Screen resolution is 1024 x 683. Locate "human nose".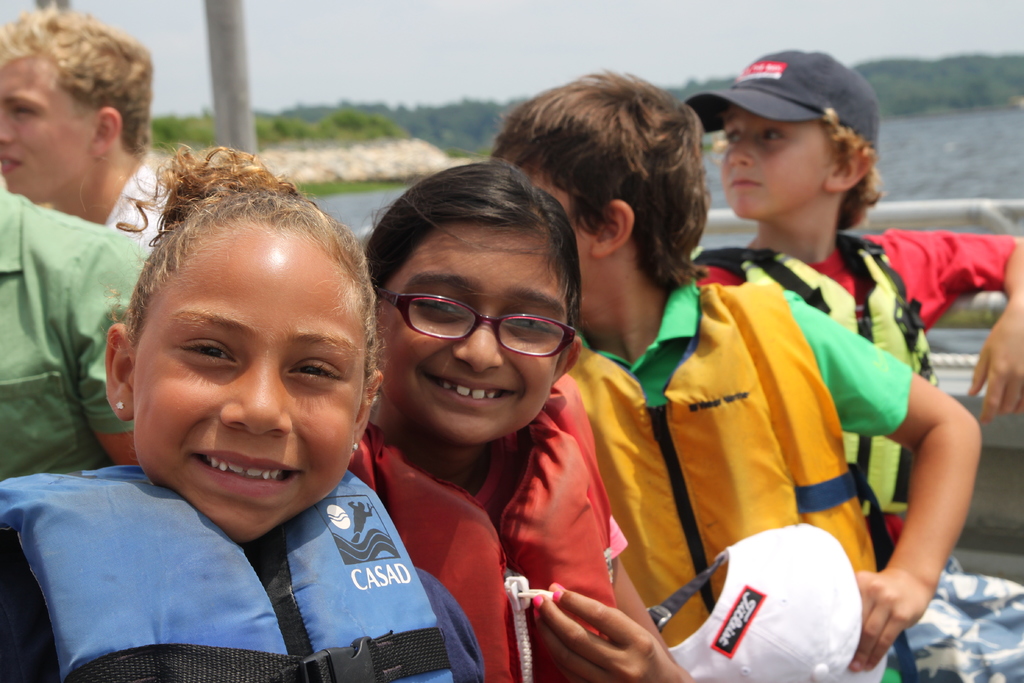
select_region(0, 111, 12, 142).
